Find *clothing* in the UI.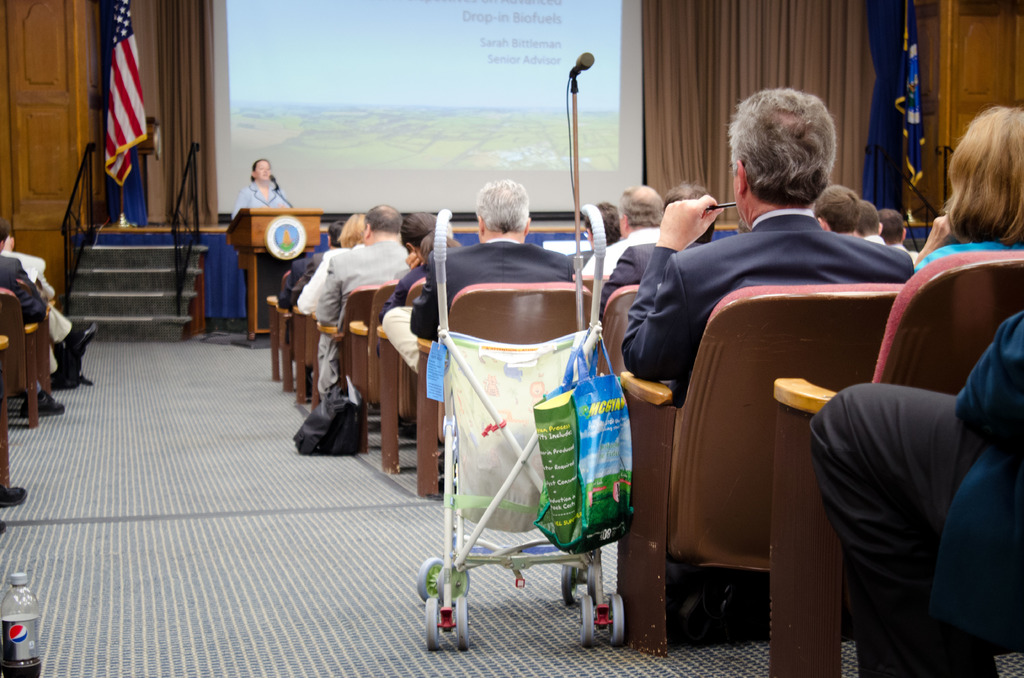
UI element at {"left": 388, "top": 239, "right": 579, "bottom": 349}.
